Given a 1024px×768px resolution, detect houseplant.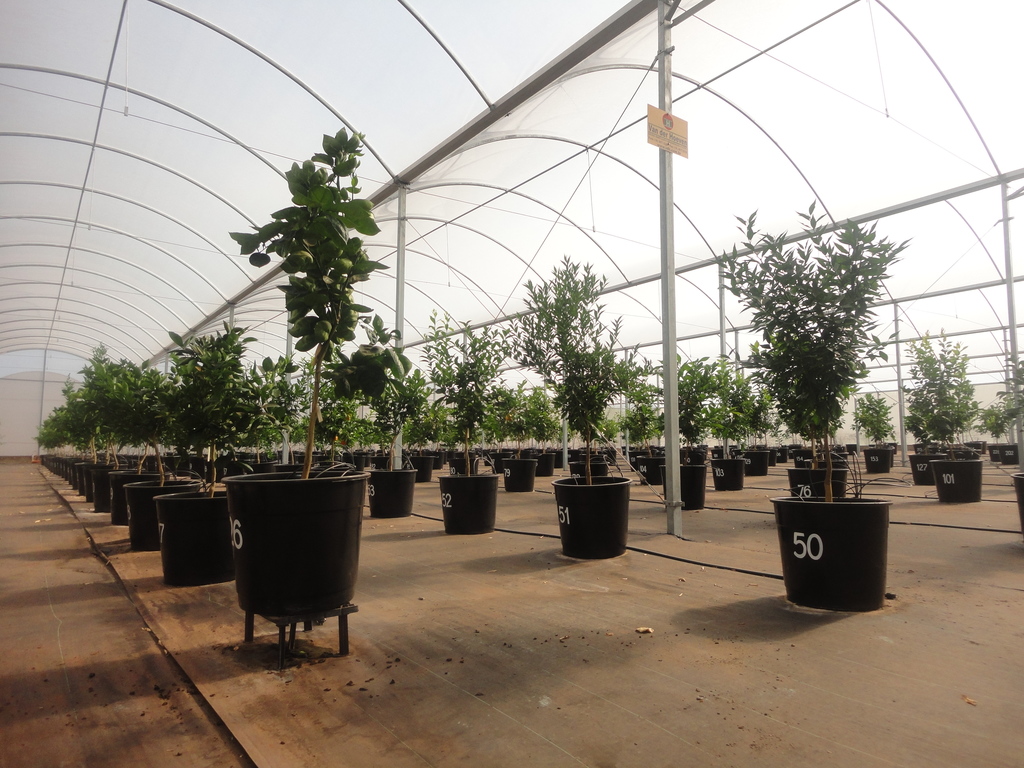
Rect(149, 311, 266, 587).
